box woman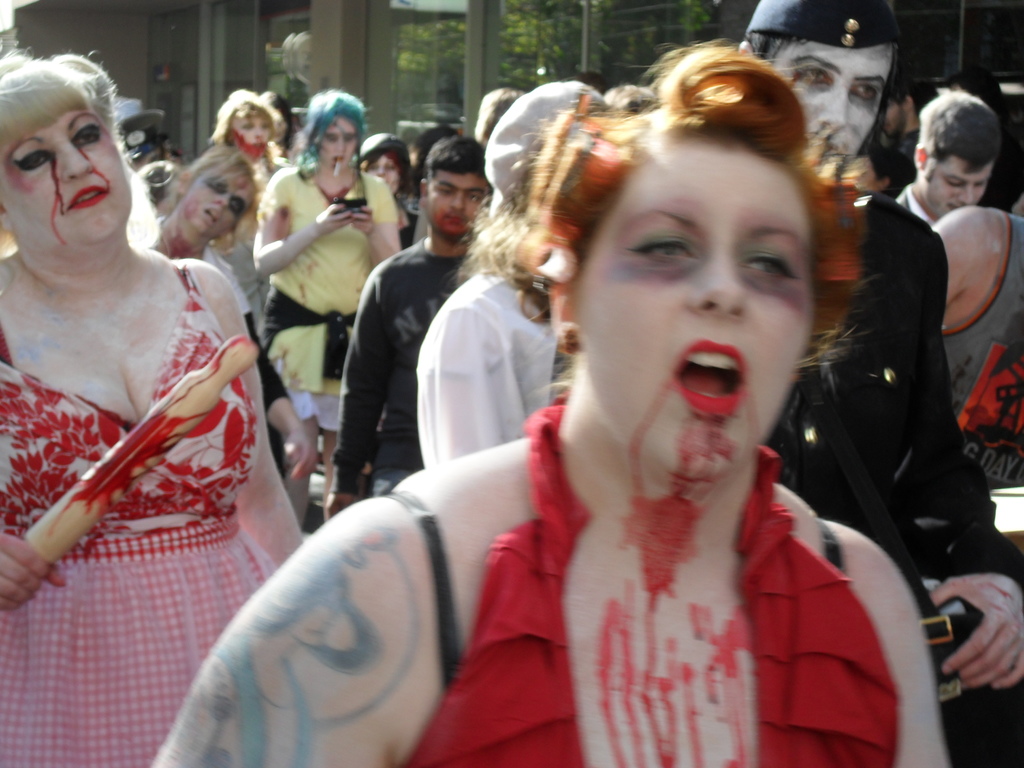
0:49:314:767
